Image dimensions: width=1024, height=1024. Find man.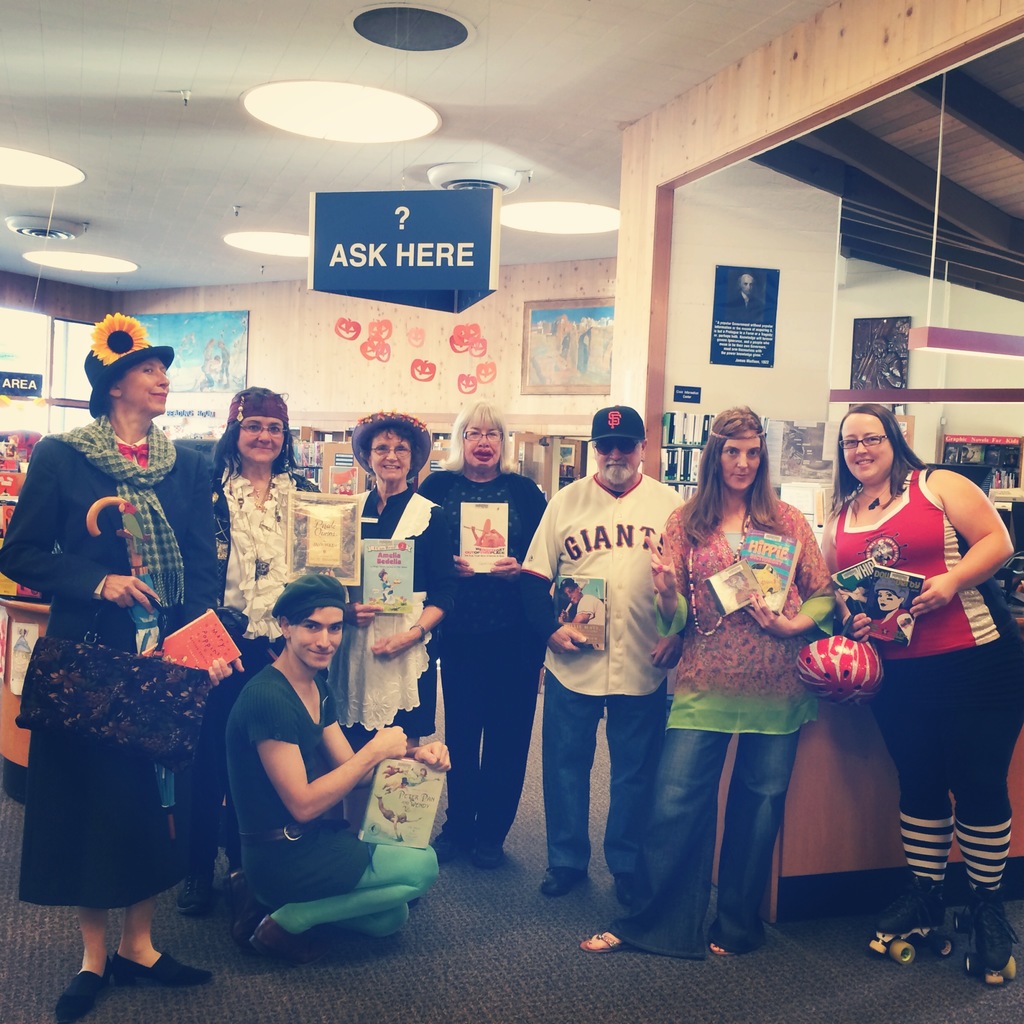
[530,401,710,945].
